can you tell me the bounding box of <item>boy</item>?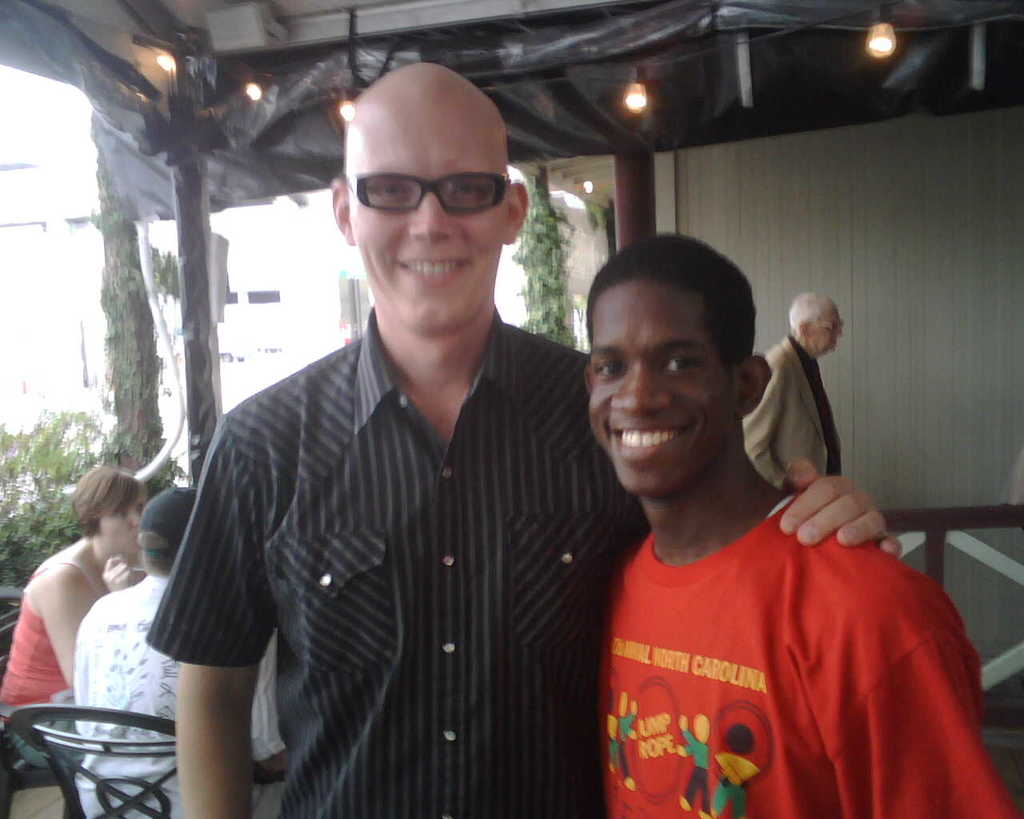
box=[582, 232, 1020, 818].
